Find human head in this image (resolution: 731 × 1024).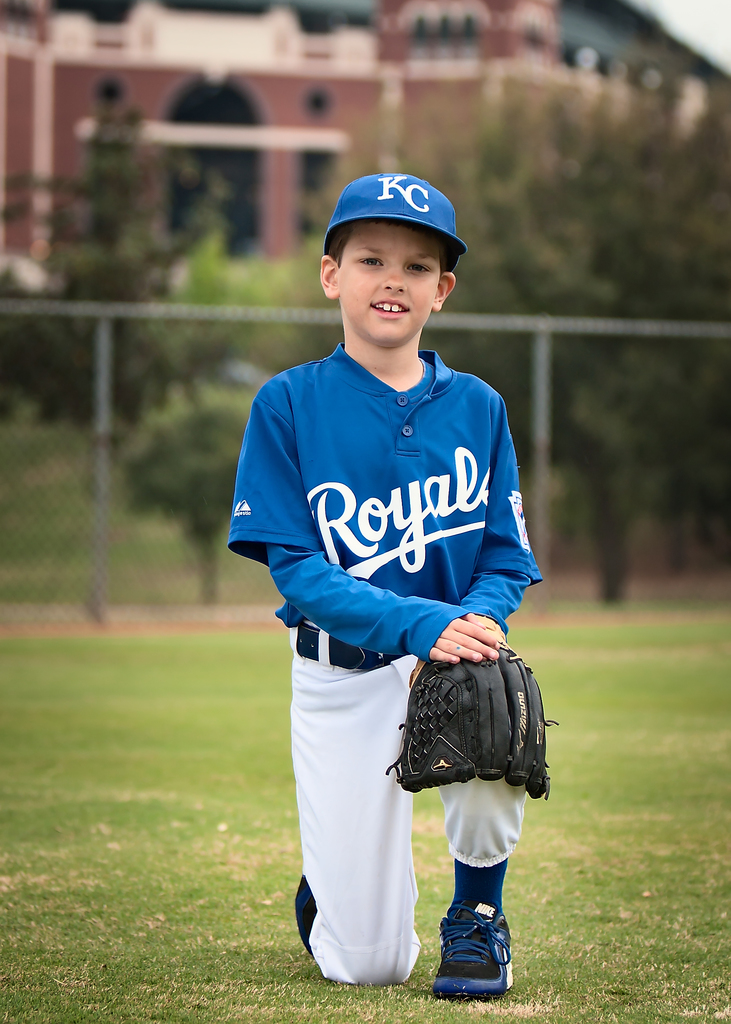
(left=317, top=168, right=456, bottom=342).
